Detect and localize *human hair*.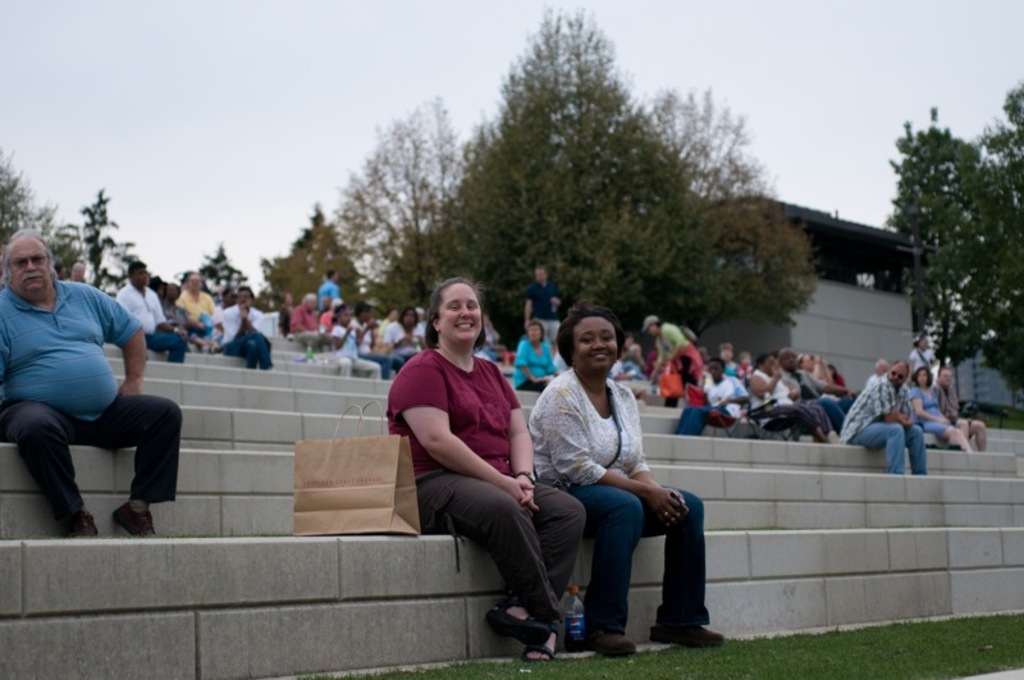
Localized at [left=422, top=277, right=490, bottom=350].
